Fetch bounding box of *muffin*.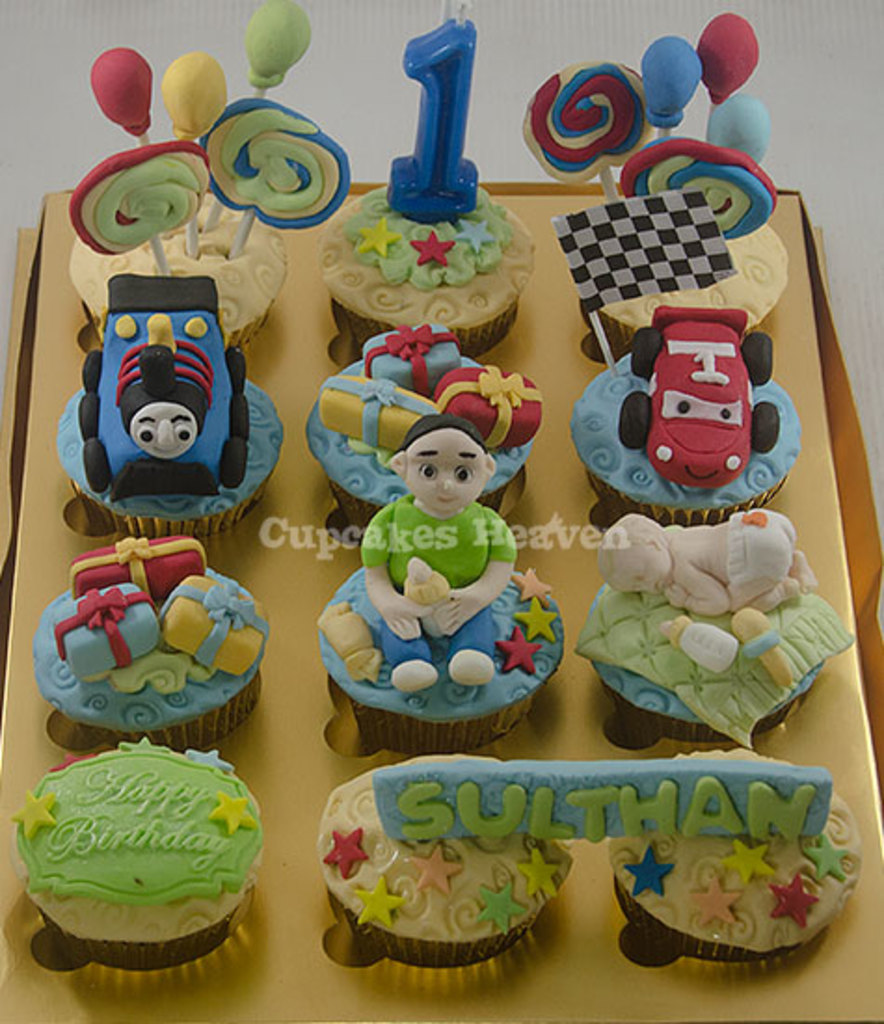
Bbox: 315:411:558:758.
